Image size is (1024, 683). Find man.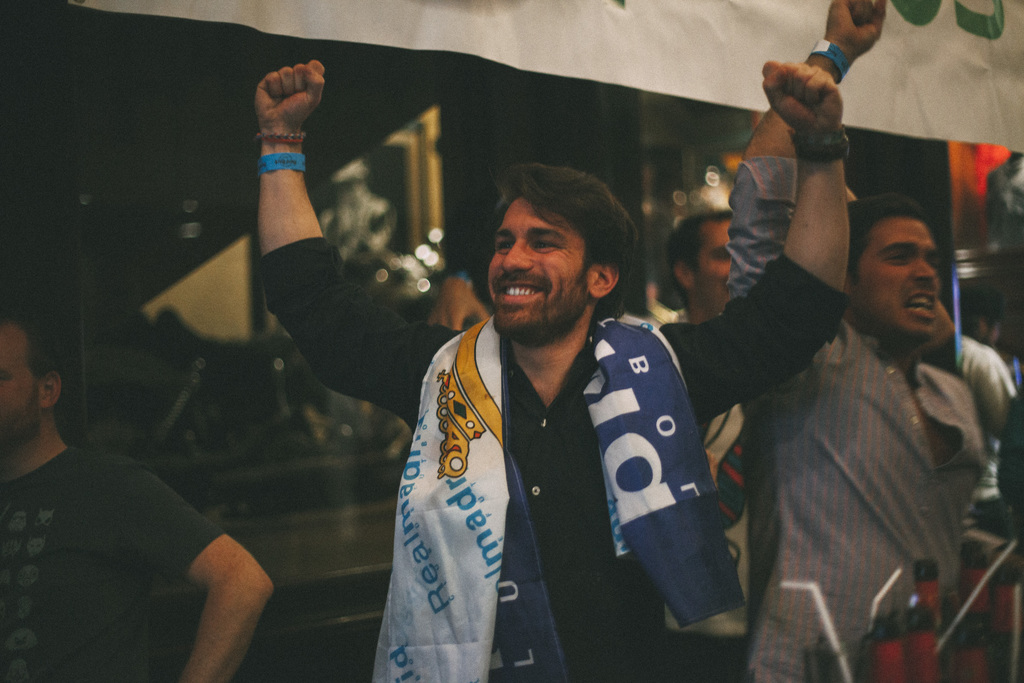
box(726, 0, 988, 679).
